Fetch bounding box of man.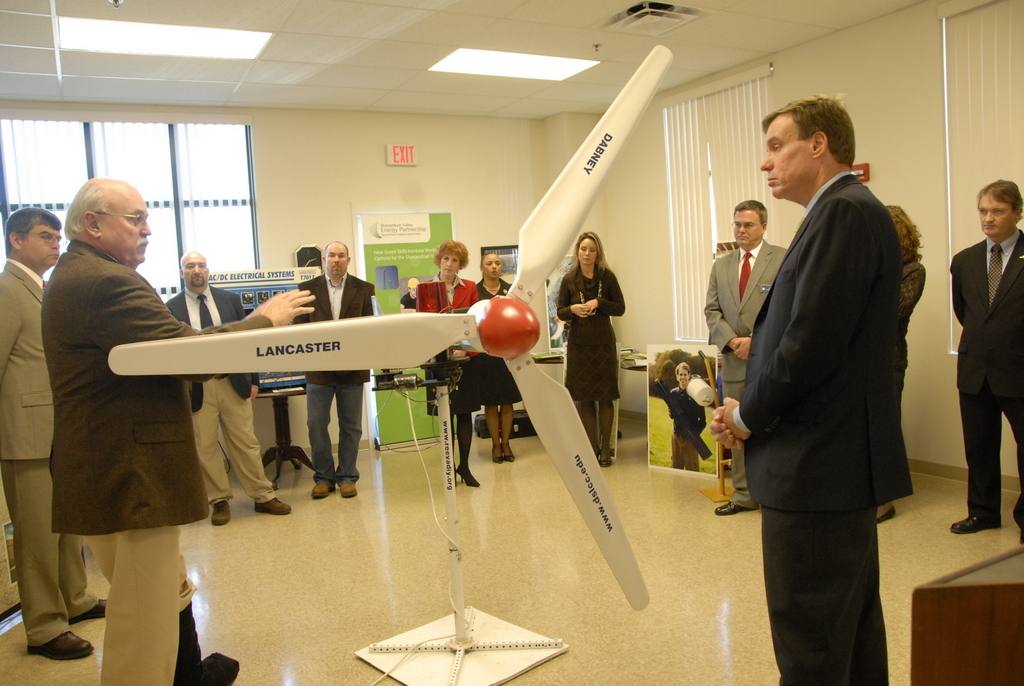
Bbox: bbox=[150, 246, 291, 523].
